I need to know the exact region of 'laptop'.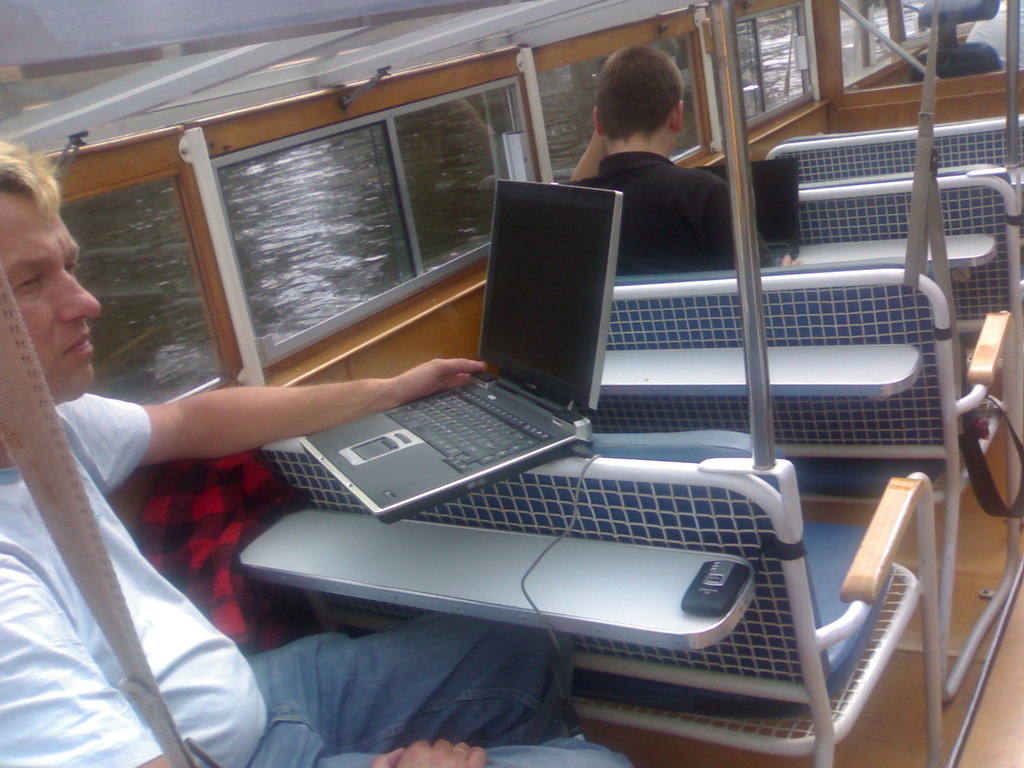
Region: detection(298, 174, 624, 523).
